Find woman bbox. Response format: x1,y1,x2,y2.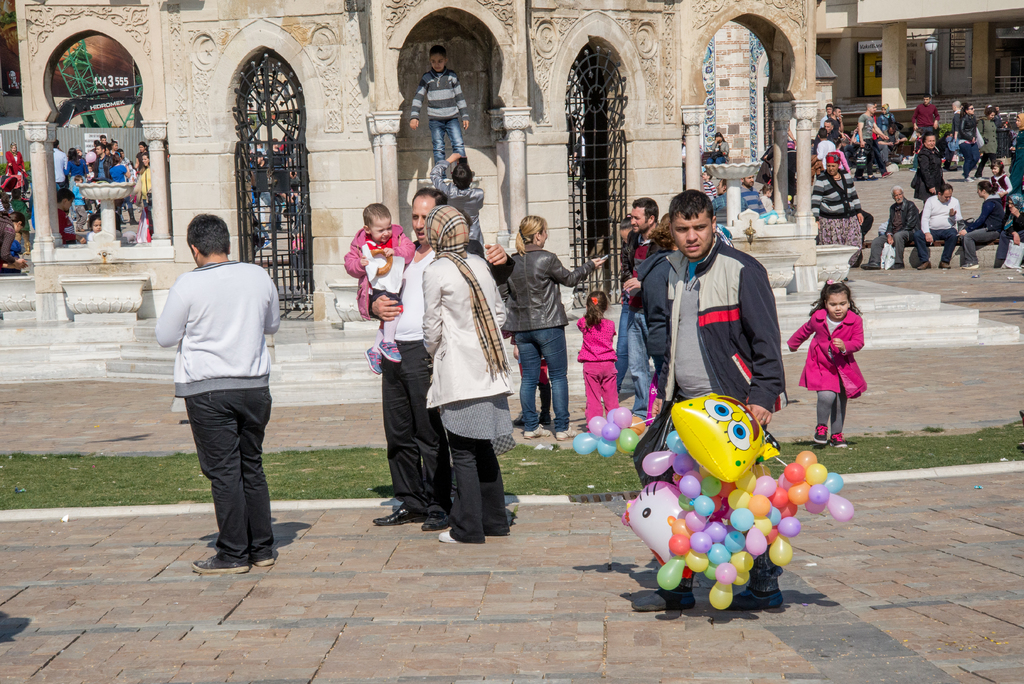
707,131,729,168.
